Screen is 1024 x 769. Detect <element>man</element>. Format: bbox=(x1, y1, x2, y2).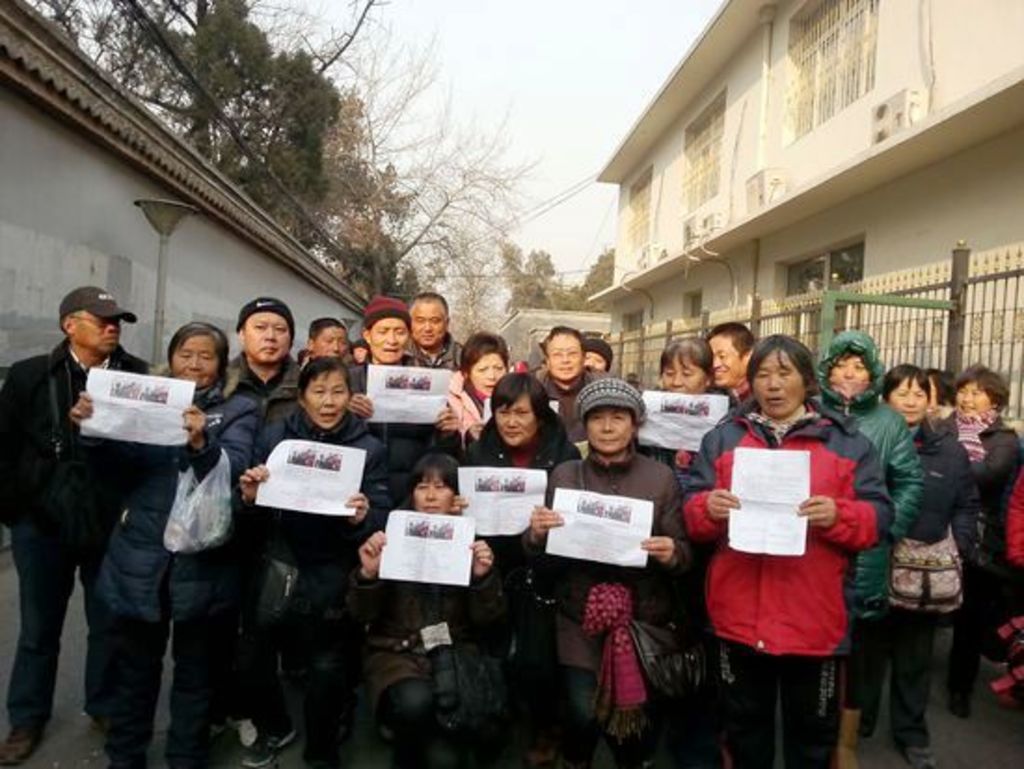
bbox=(527, 326, 605, 445).
